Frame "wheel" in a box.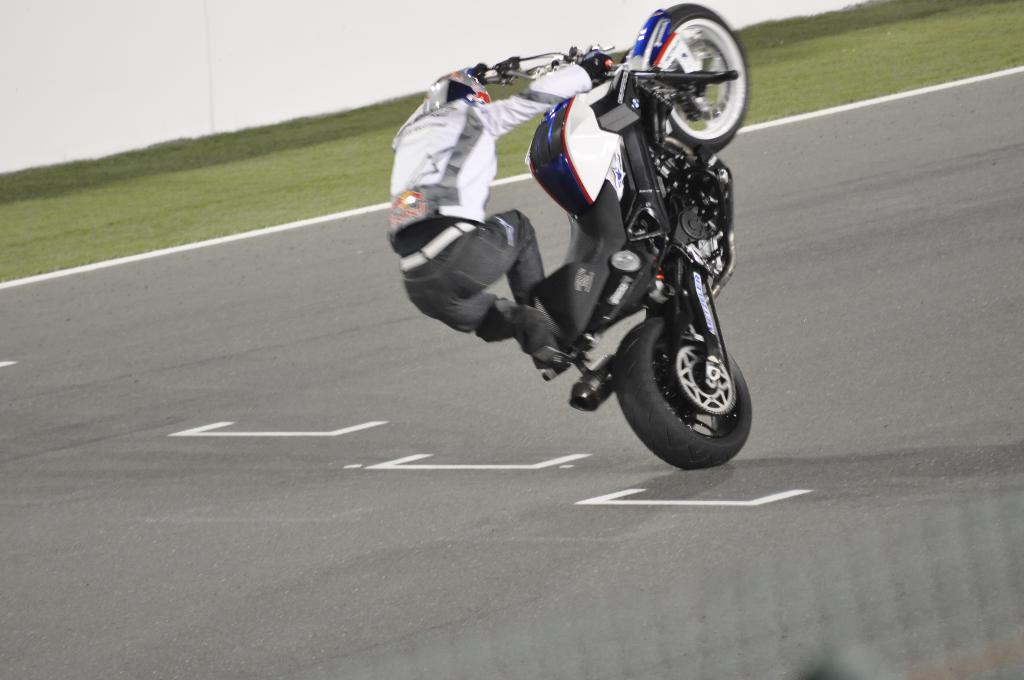
locate(585, 295, 767, 458).
